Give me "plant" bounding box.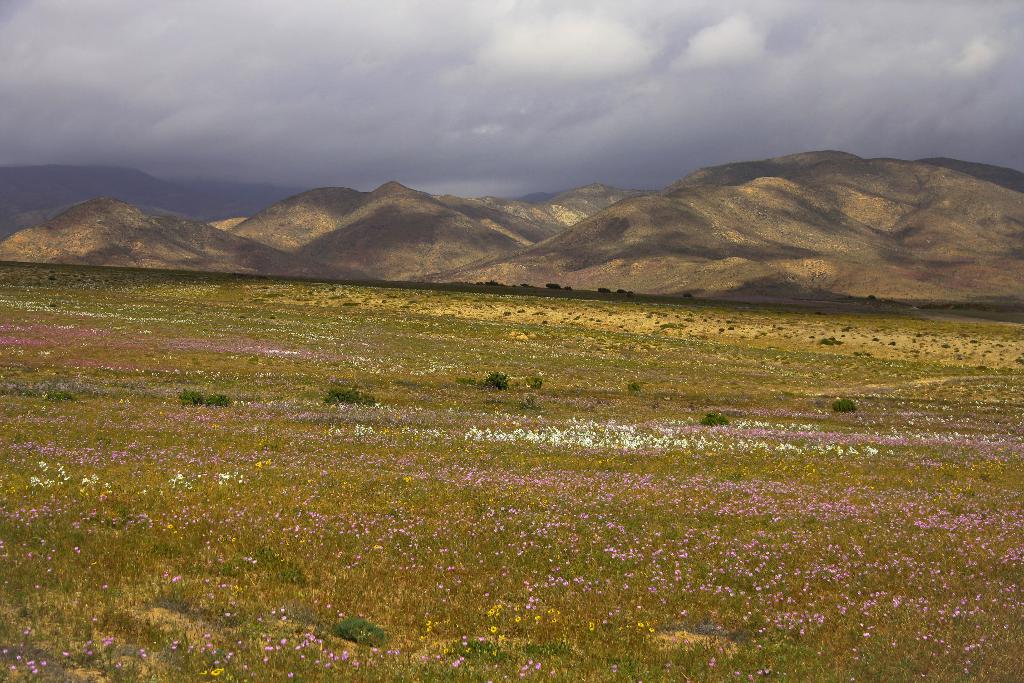
region(456, 637, 496, 662).
